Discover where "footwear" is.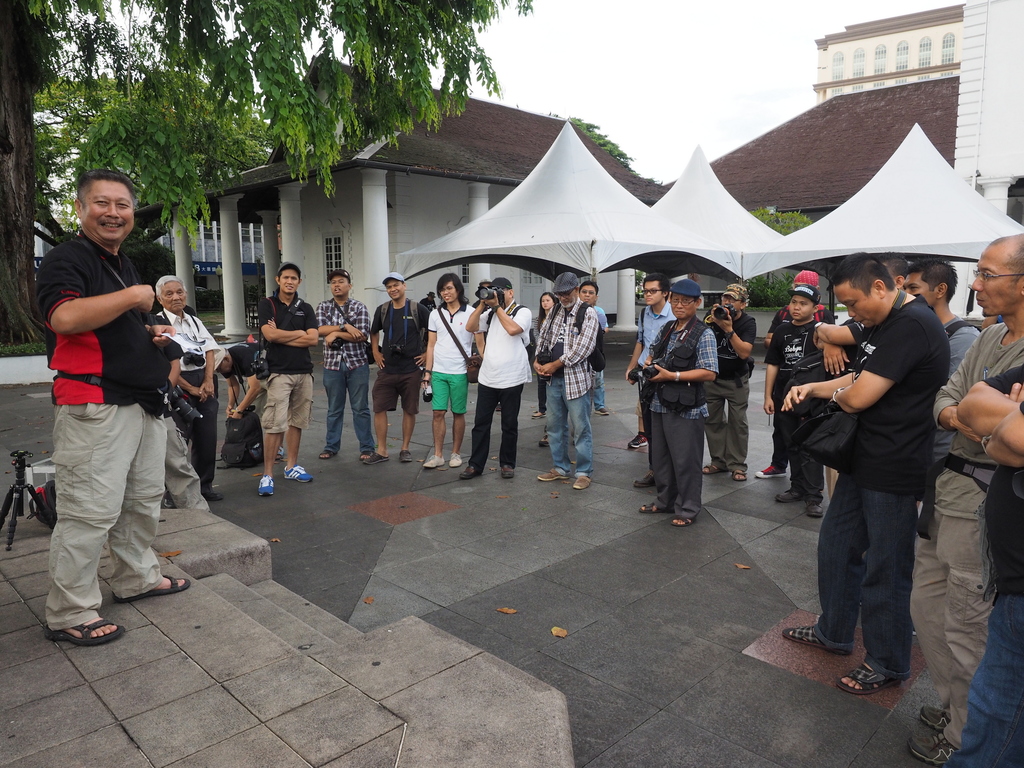
Discovered at locate(449, 455, 459, 468).
